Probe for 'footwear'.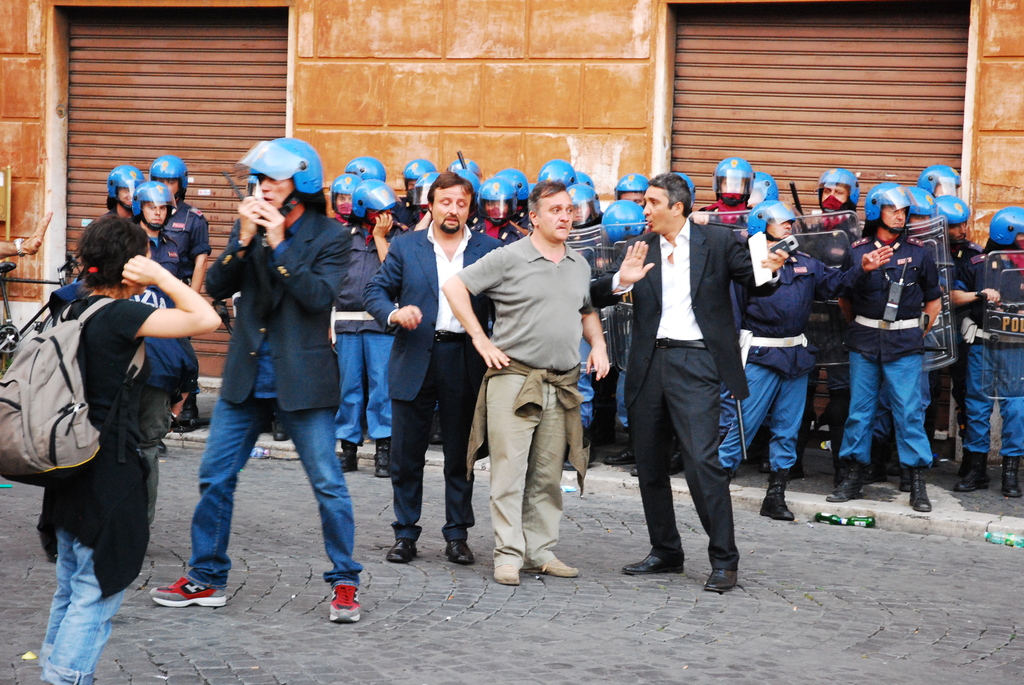
Probe result: box=[836, 463, 851, 484].
